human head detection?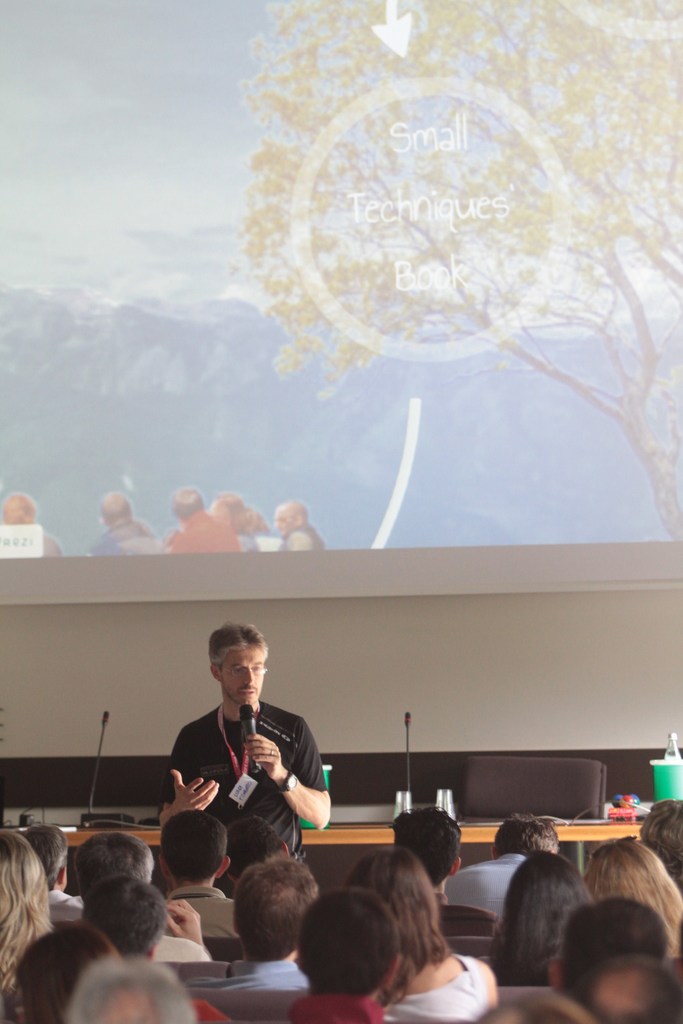
BBox(575, 950, 682, 1023)
